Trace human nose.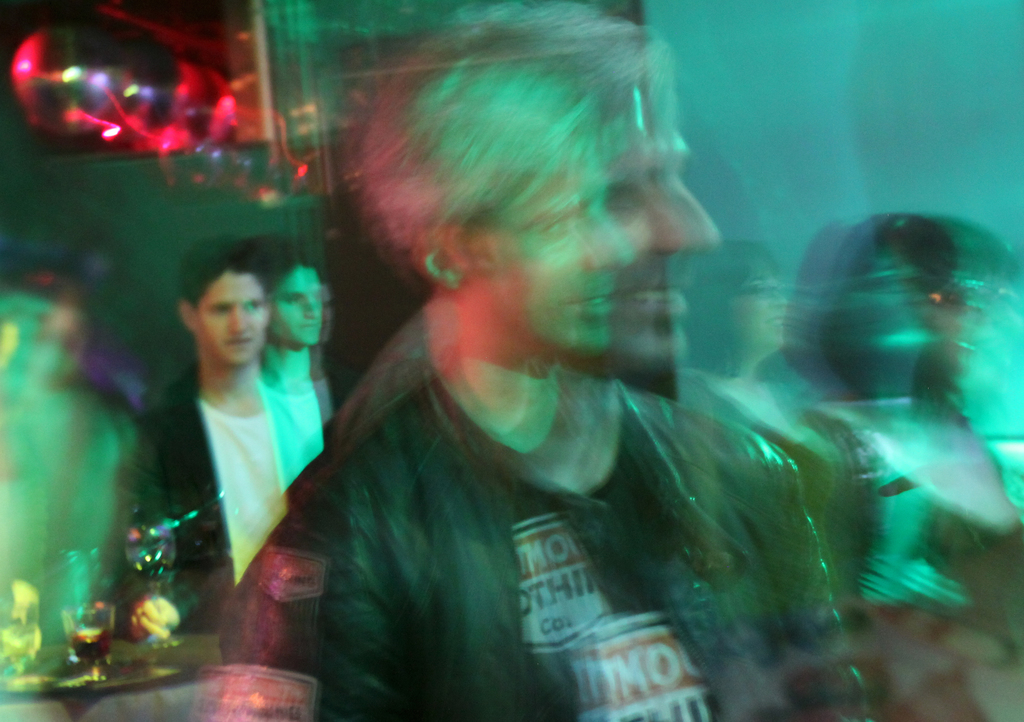
Traced to [304, 294, 323, 320].
